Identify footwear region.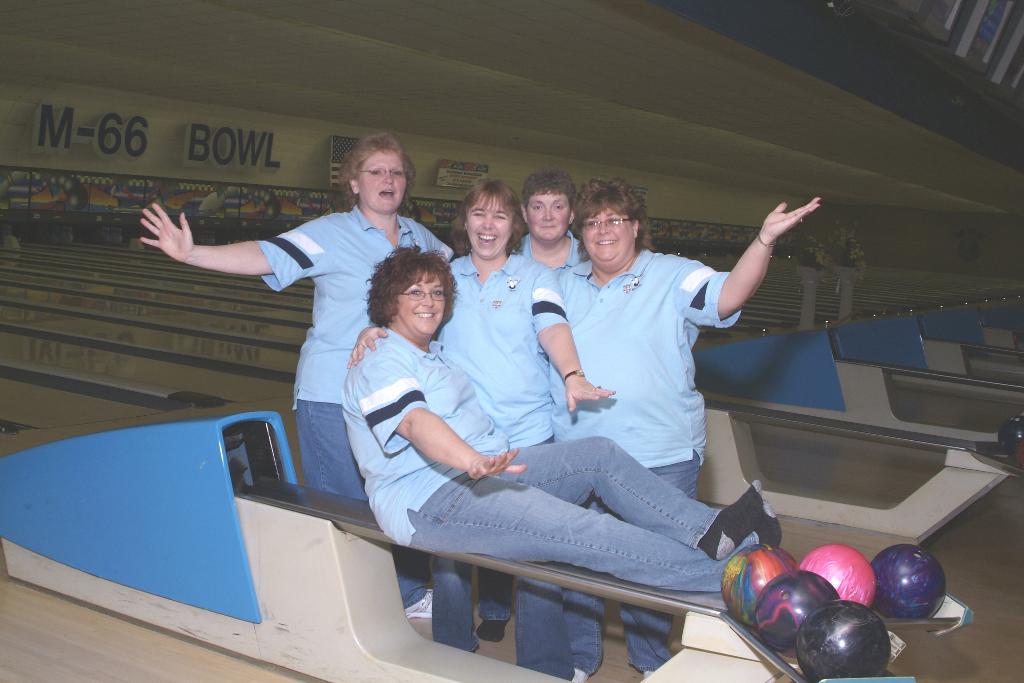
Region: 407, 583, 440, 625.
